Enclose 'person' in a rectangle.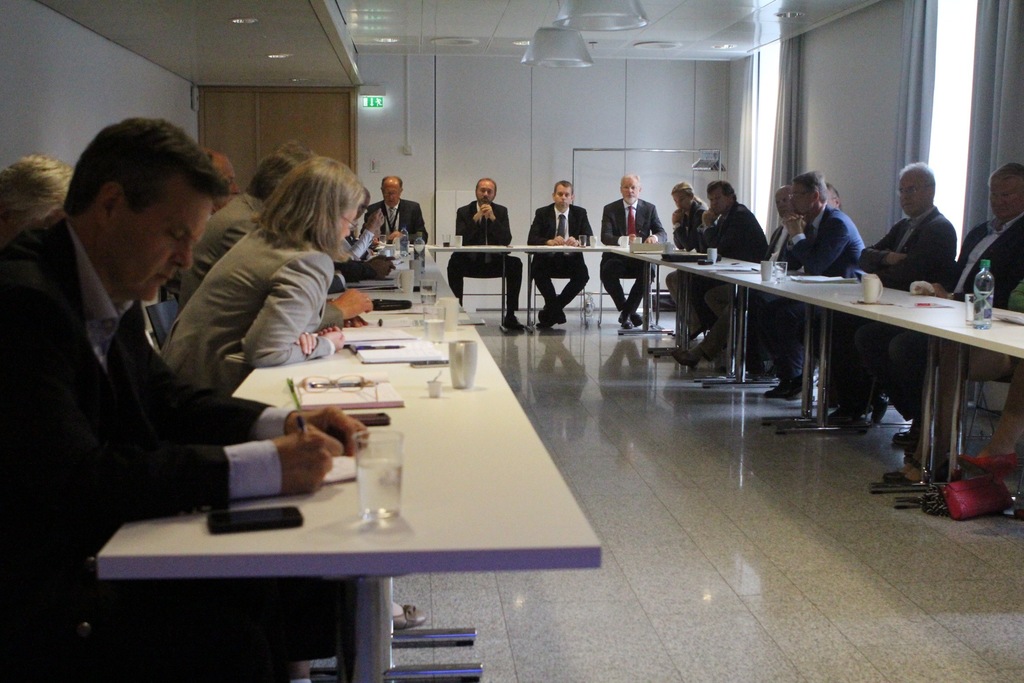
[814, 181, 849, 211].
